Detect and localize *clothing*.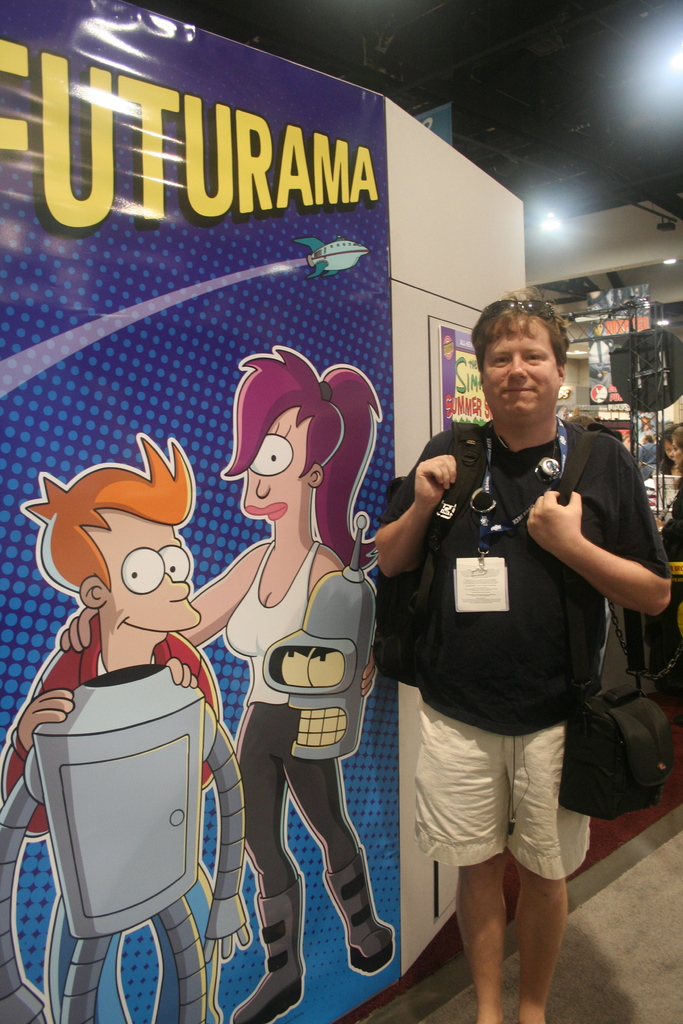
Localized at rect(221, 538, 354, 895).
